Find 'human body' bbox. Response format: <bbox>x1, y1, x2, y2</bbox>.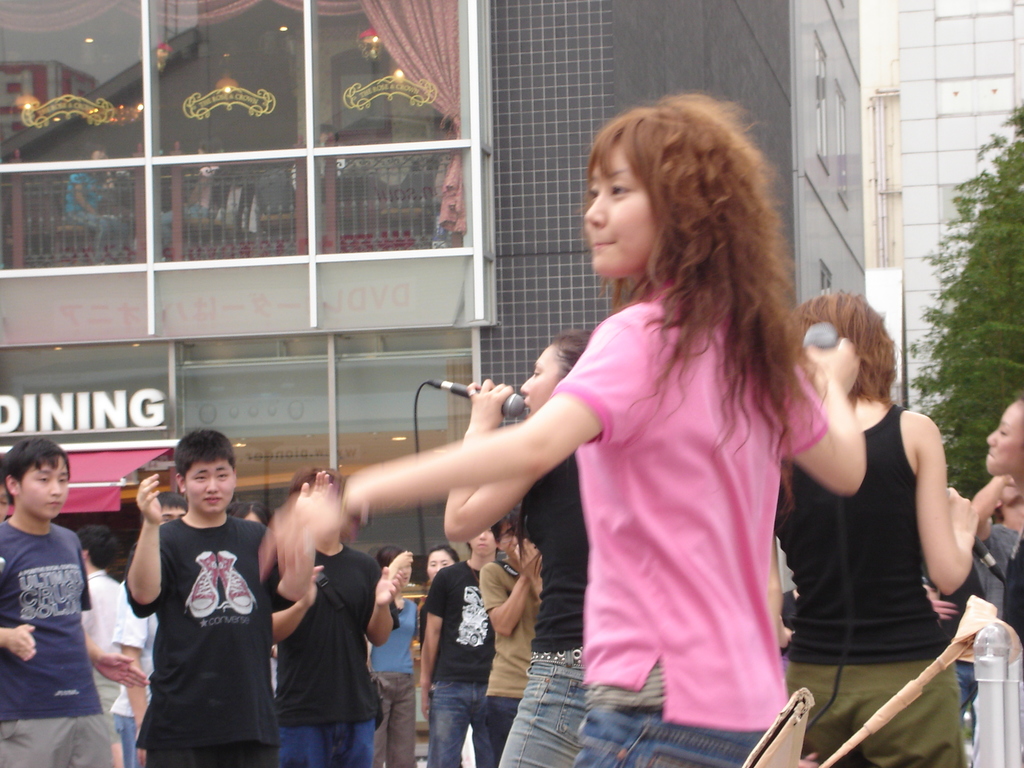
<bbox>0, 439, 117, 759</bbox>.
